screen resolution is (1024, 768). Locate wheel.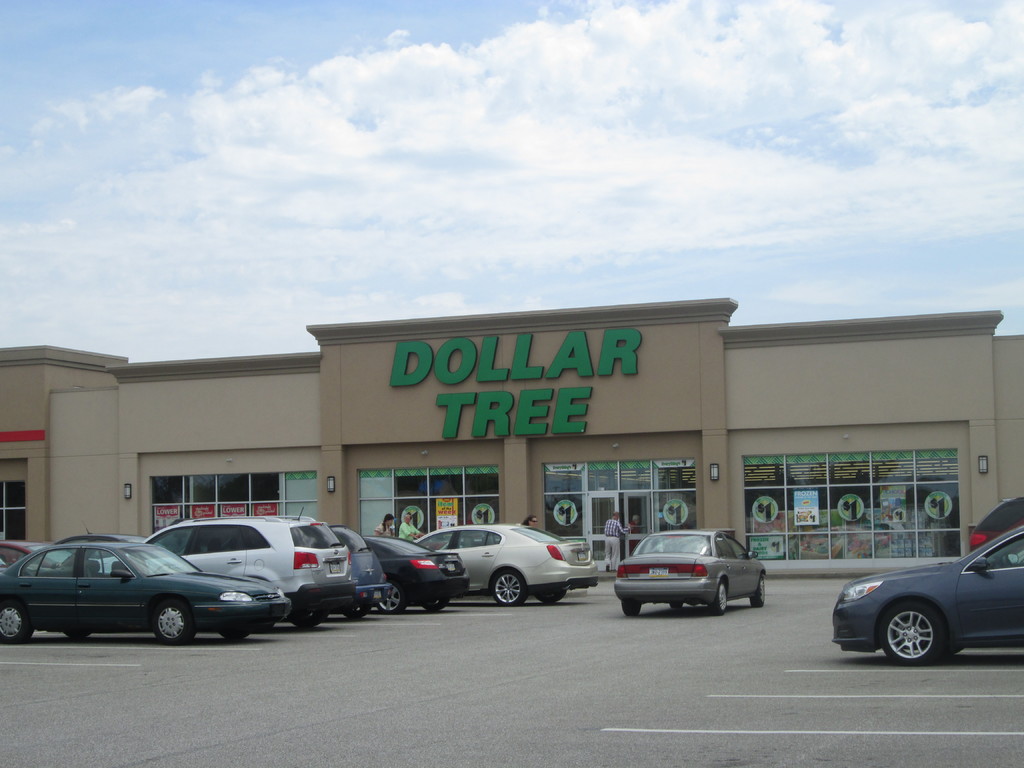
detection(671, 602, 683, 610).
